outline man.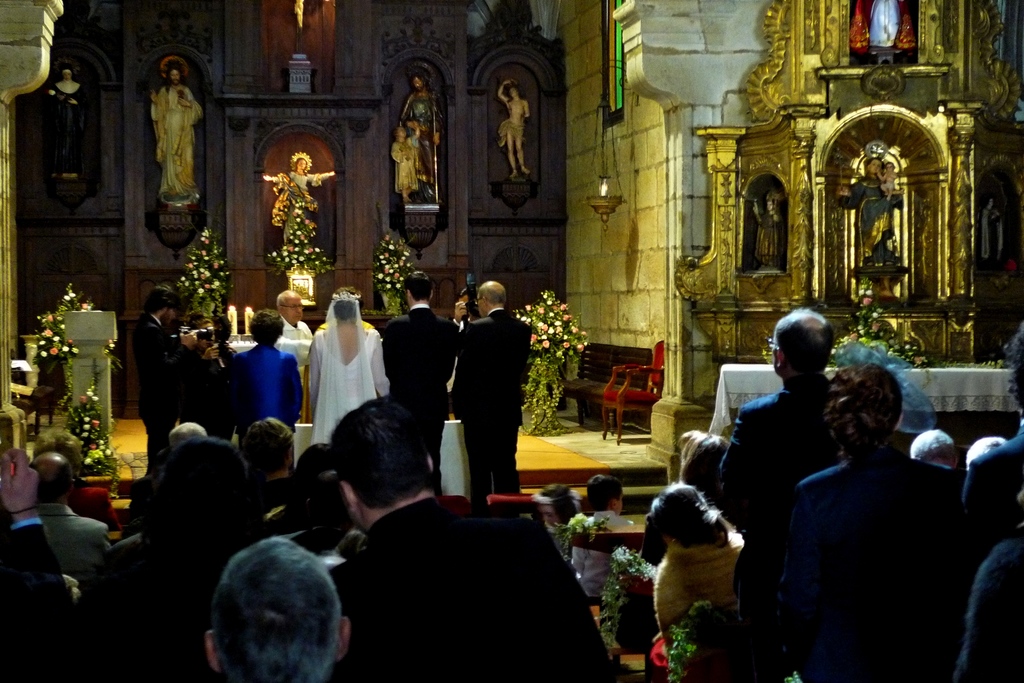
Outline: (380,268,458,446).
